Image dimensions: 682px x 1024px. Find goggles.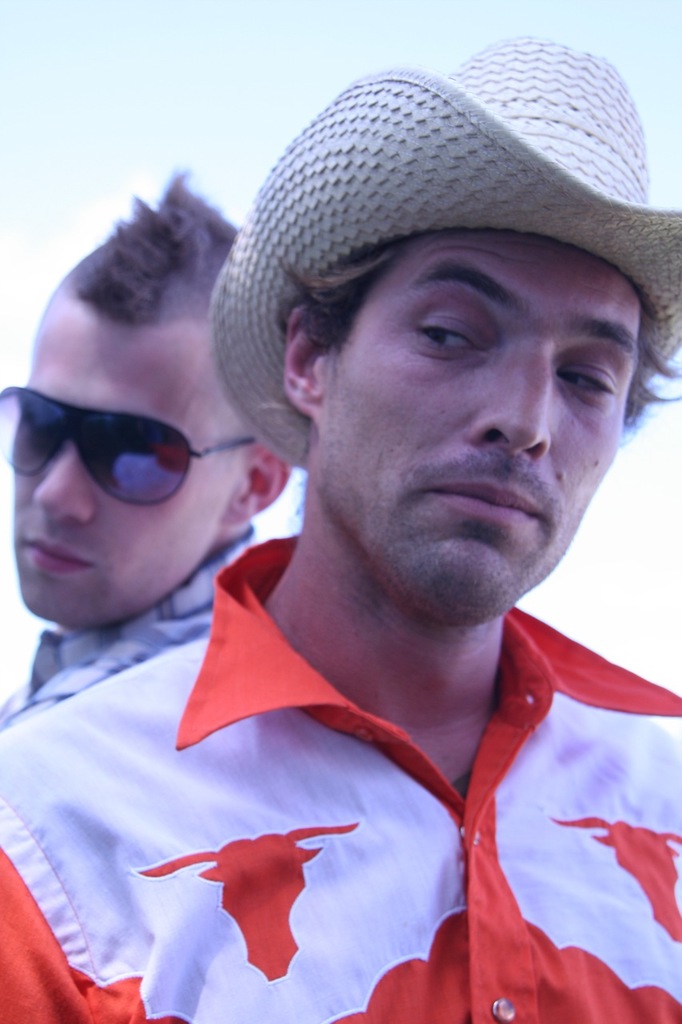
left=22, top=382, right=274, bottom=503.
